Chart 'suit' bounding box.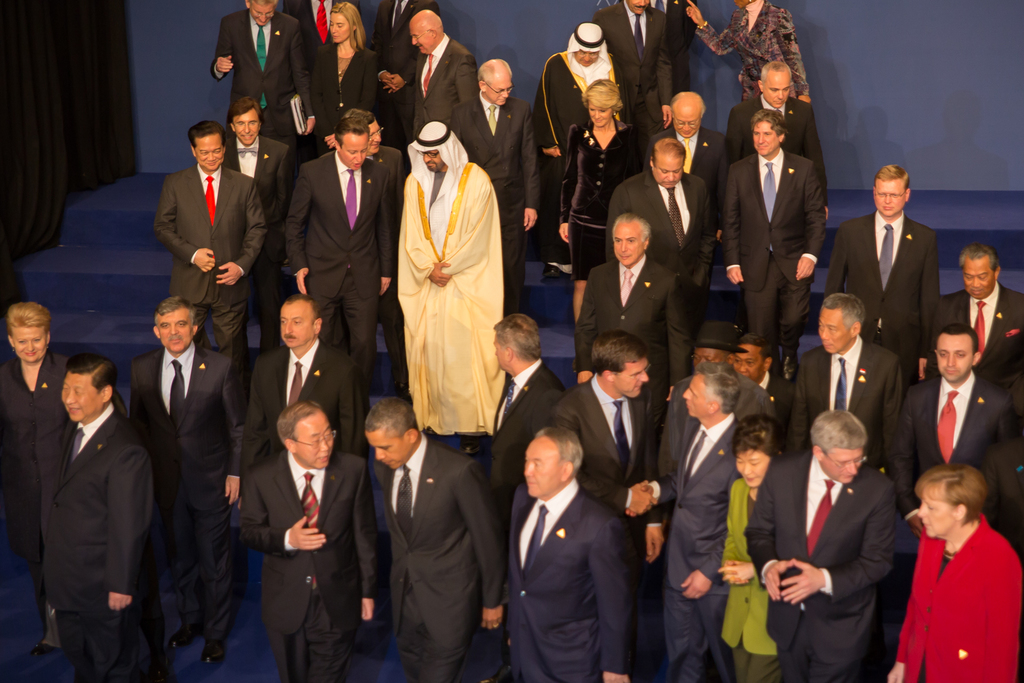
Charted: (450, 94, 539, 307).
